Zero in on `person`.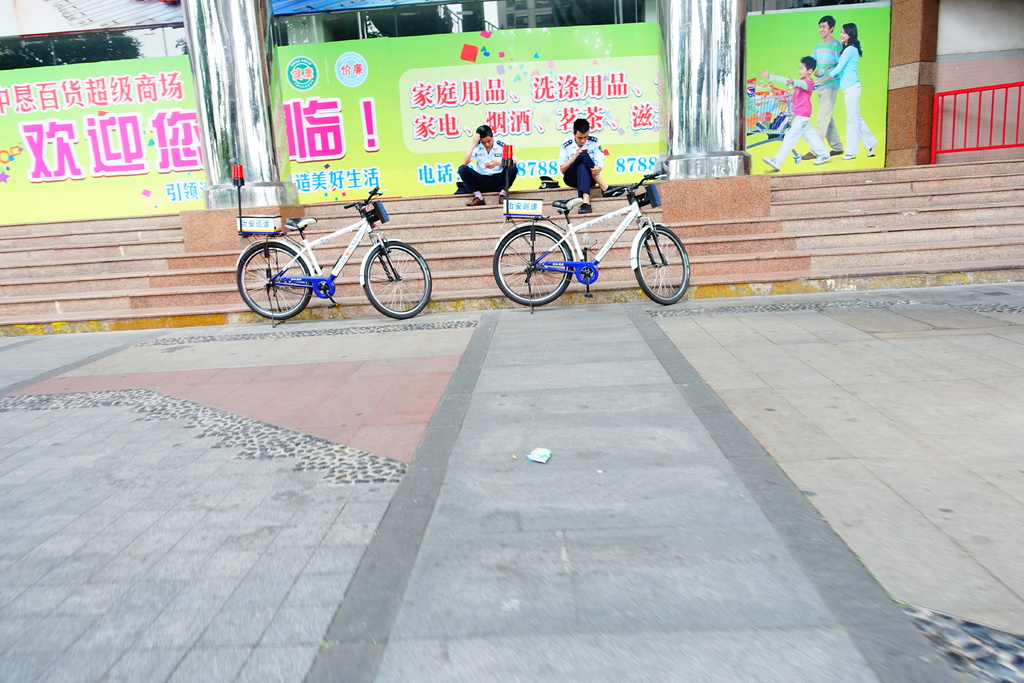
Zeroed in: bbox=[458, 115, 516, 197].
